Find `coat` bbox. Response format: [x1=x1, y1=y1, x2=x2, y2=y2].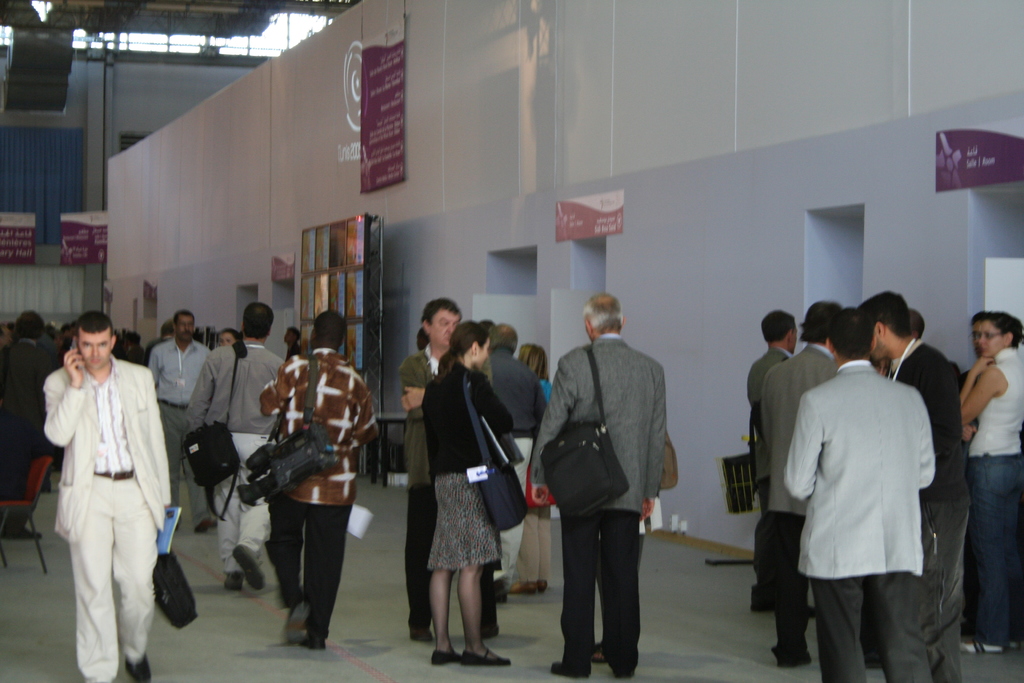
[x1=253, y1=345, x2=376, y2=508].
